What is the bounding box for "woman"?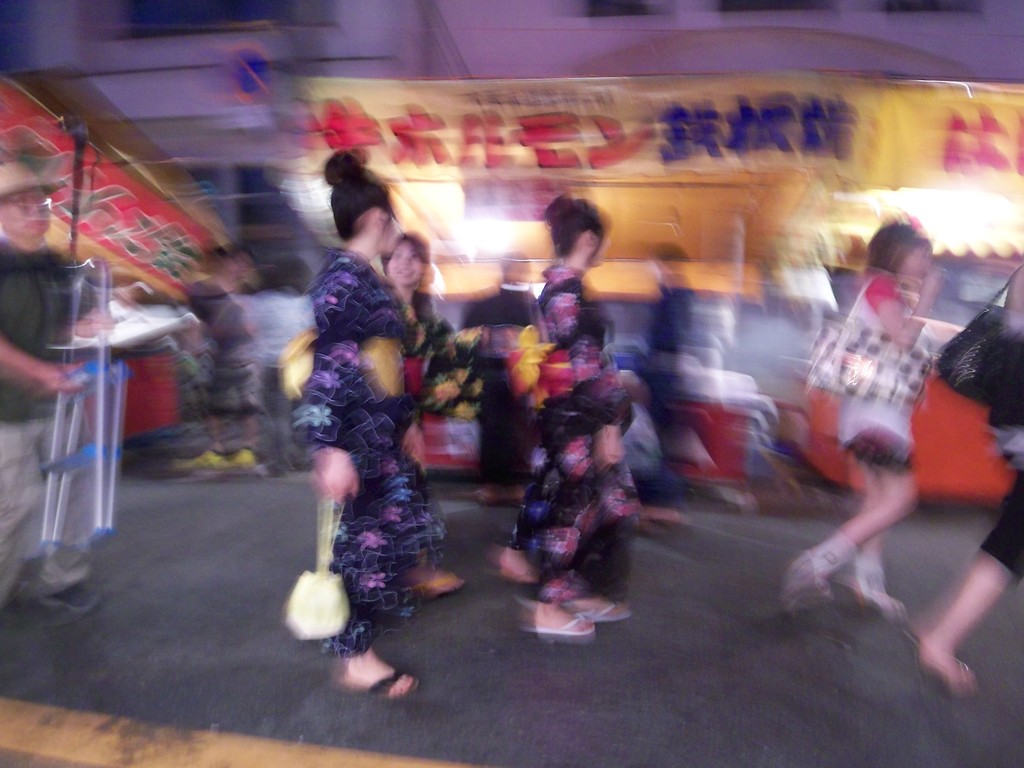
387:220:463:591.
